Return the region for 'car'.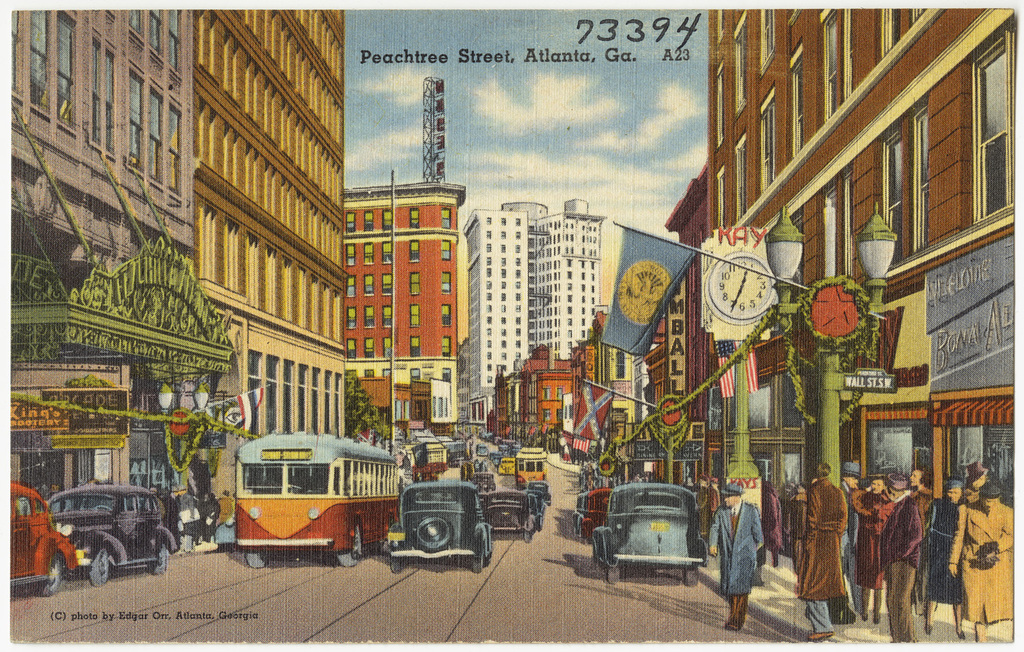
<bbox>10, 484, 79, 593</bbox>.
